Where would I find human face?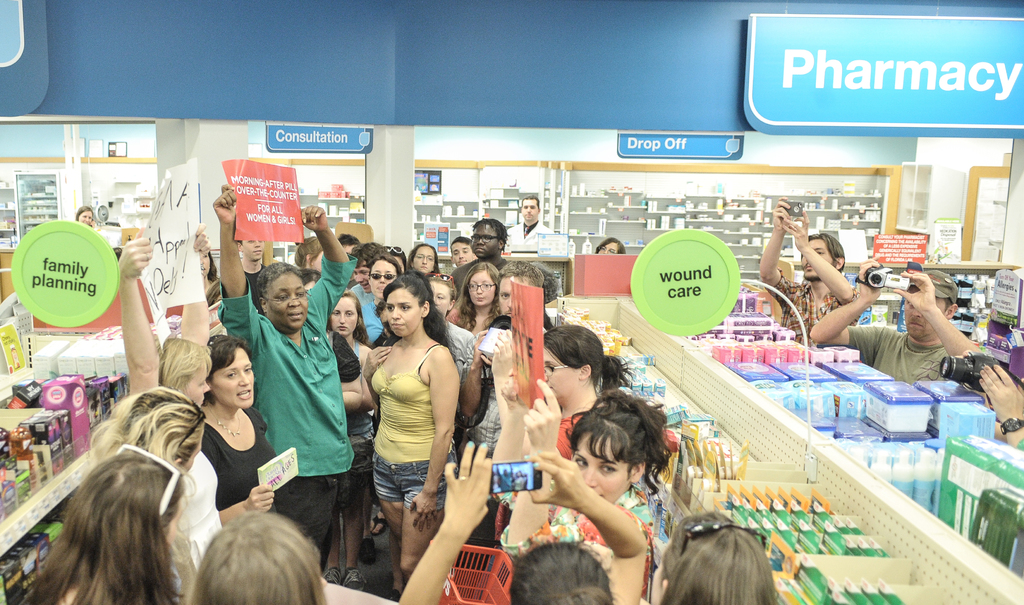
At 330:299:359:338.
